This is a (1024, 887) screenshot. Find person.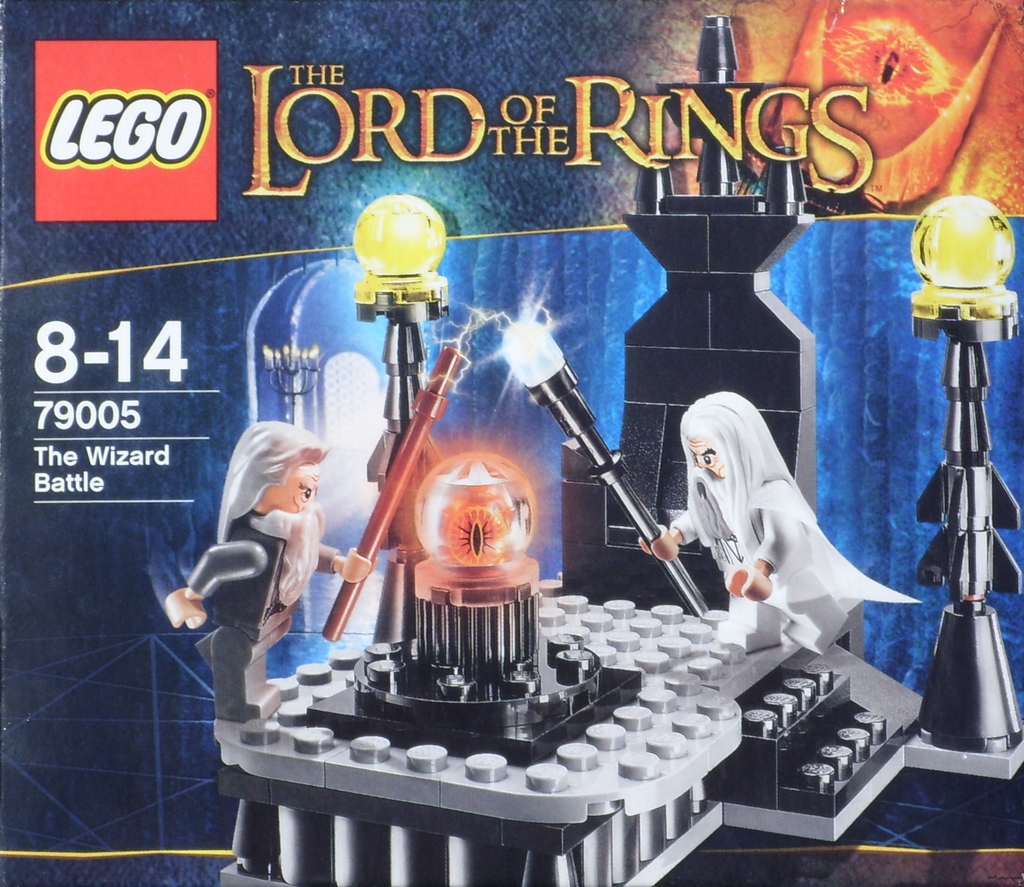
Bounding box: (left=187, top=422, right=376, bottom=860).
